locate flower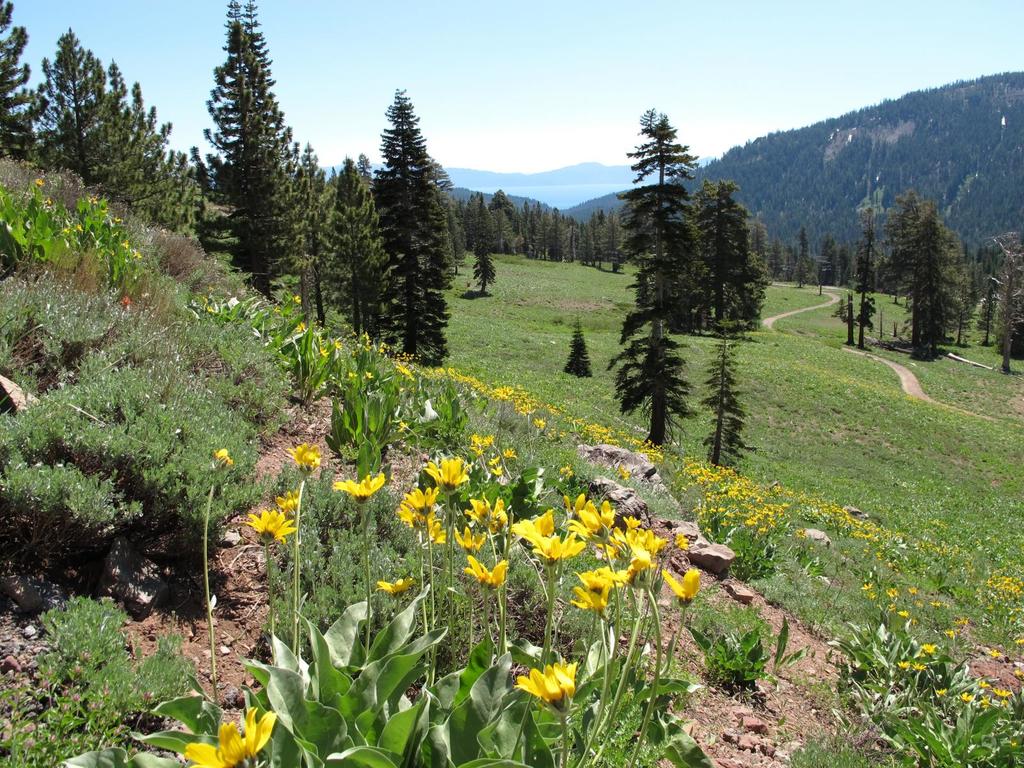
<region>897, 658, 908, 671</region>
